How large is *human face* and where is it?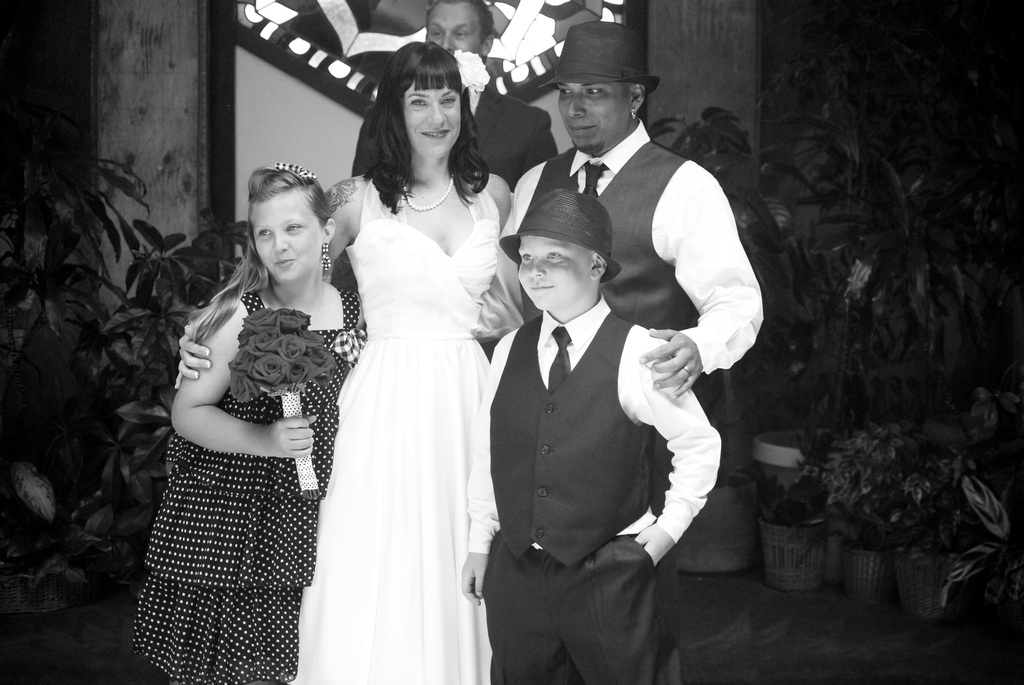
Bounding box: x1=252 y1=199 x2=320 y2=280.
